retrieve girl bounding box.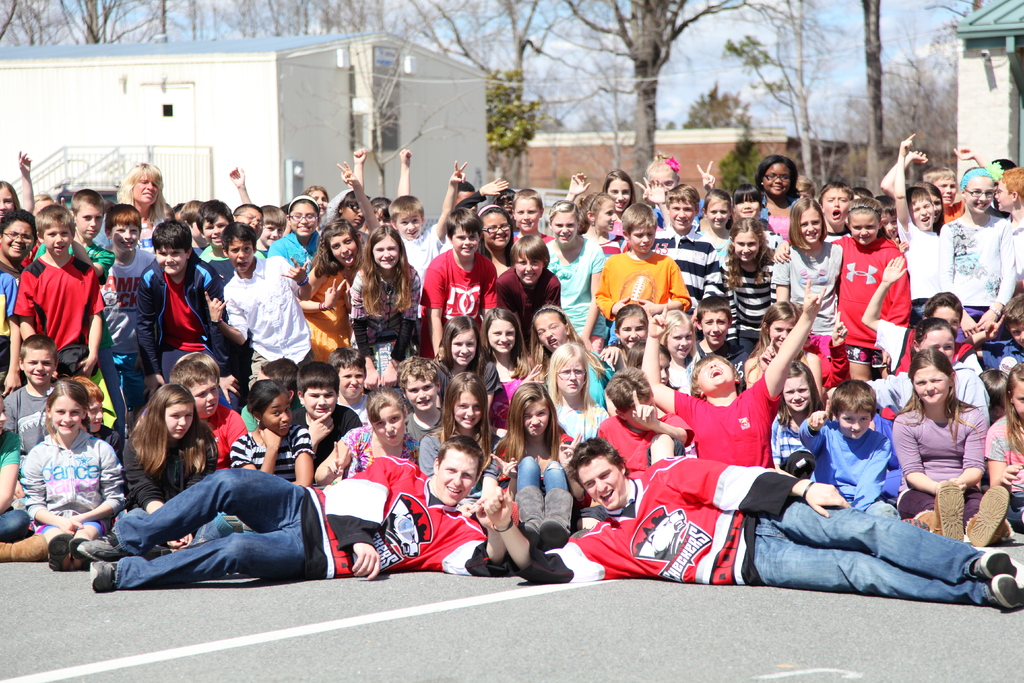
Bounding box: BBox(305, 386, 418, 475).
